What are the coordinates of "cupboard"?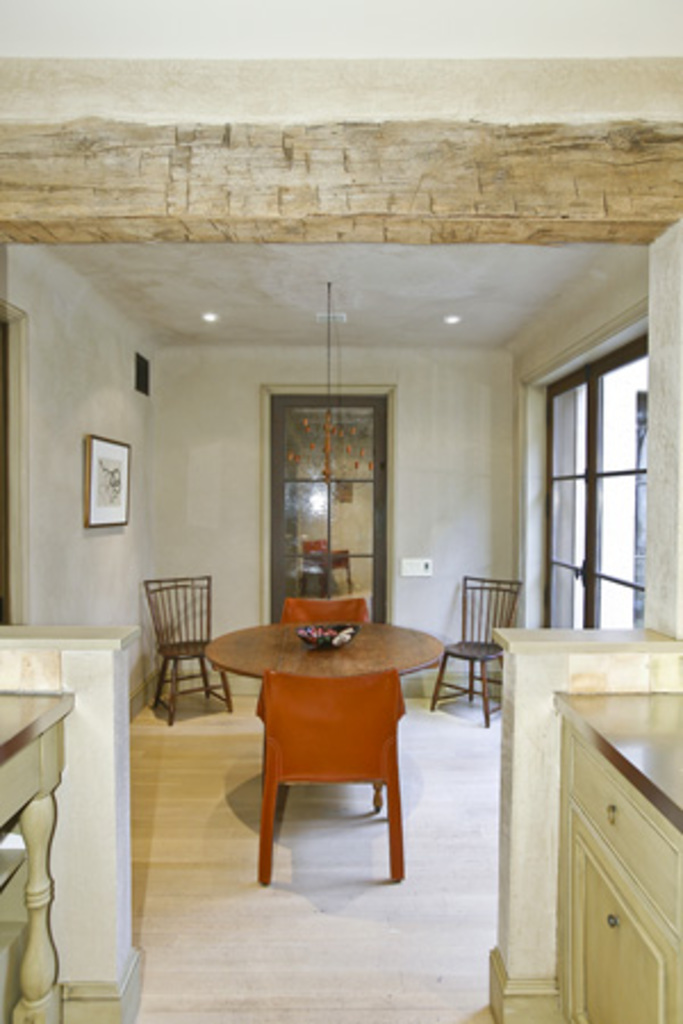
left=551, top=726, right=681, bottom=1022.
